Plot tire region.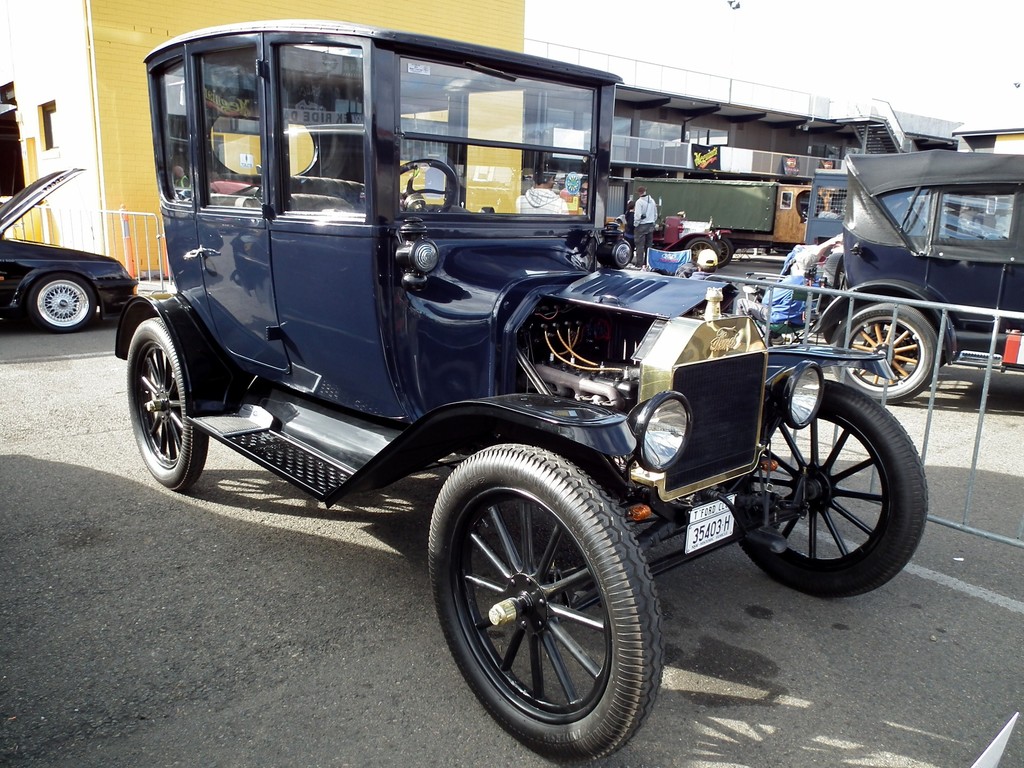
Plotted at box=[734, 376, 927, 598].
